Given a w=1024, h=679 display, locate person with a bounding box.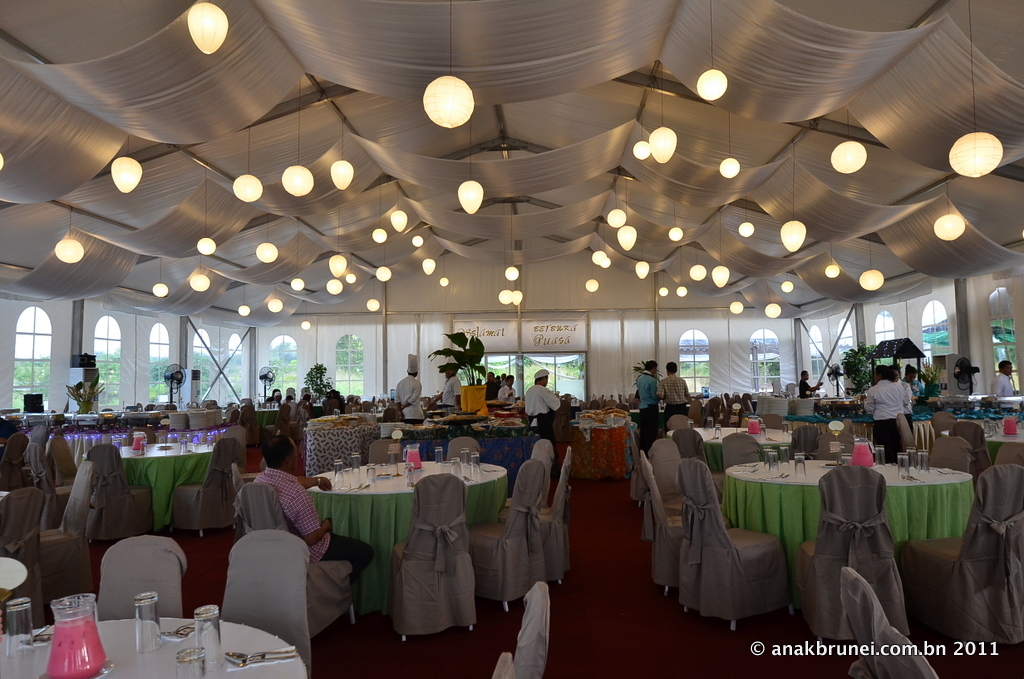
Located: [862, 365, 907, 461].
